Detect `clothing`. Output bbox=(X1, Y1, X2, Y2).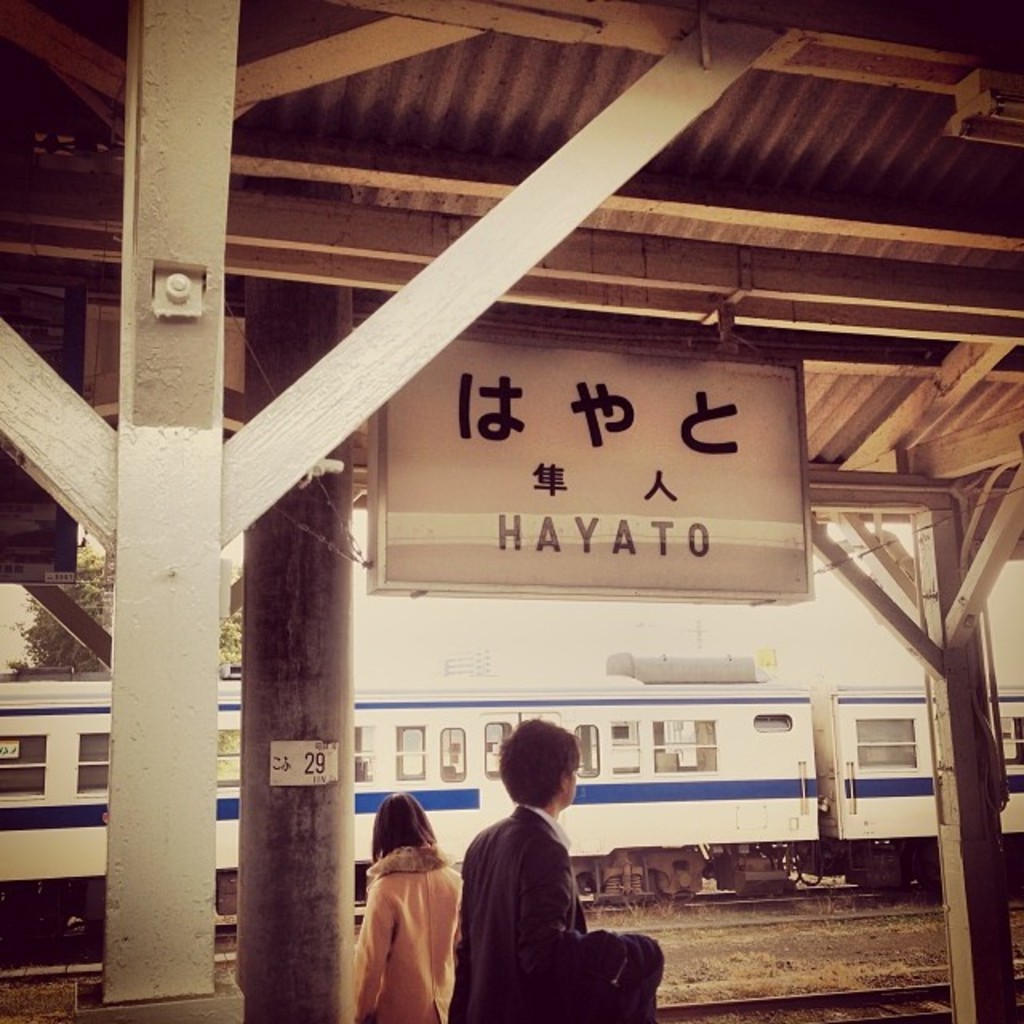
bbox=(450, 773, 635, 1022).
